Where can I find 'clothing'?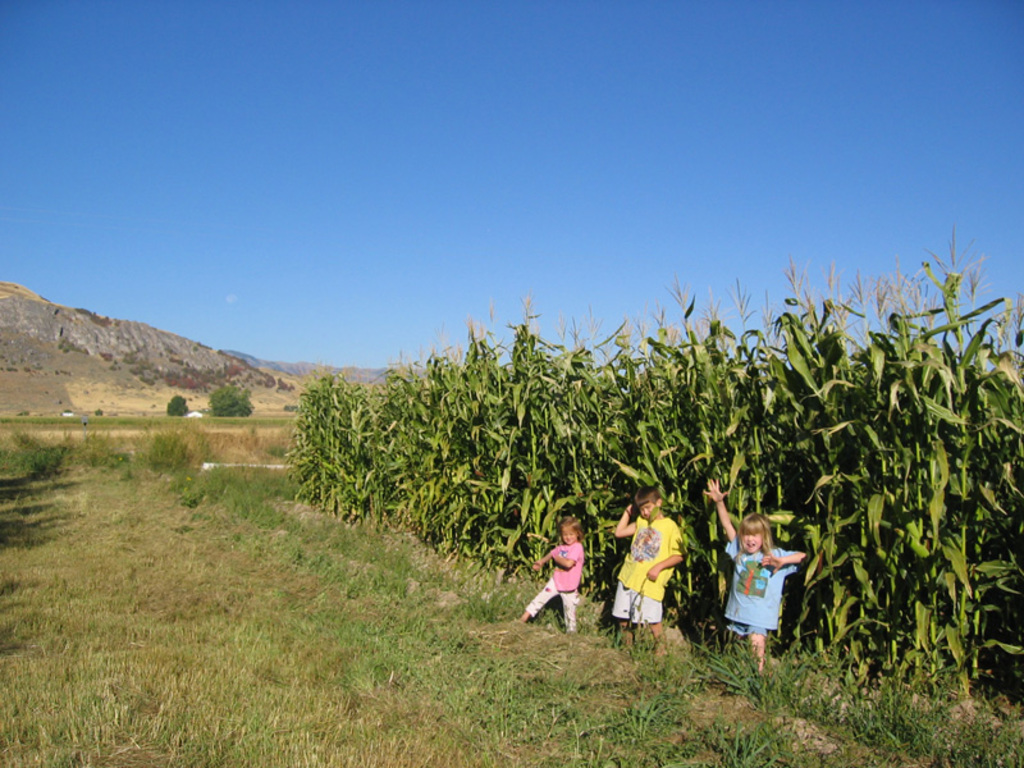
You can find it at left=721, top=529, right=803, bottom=663.
